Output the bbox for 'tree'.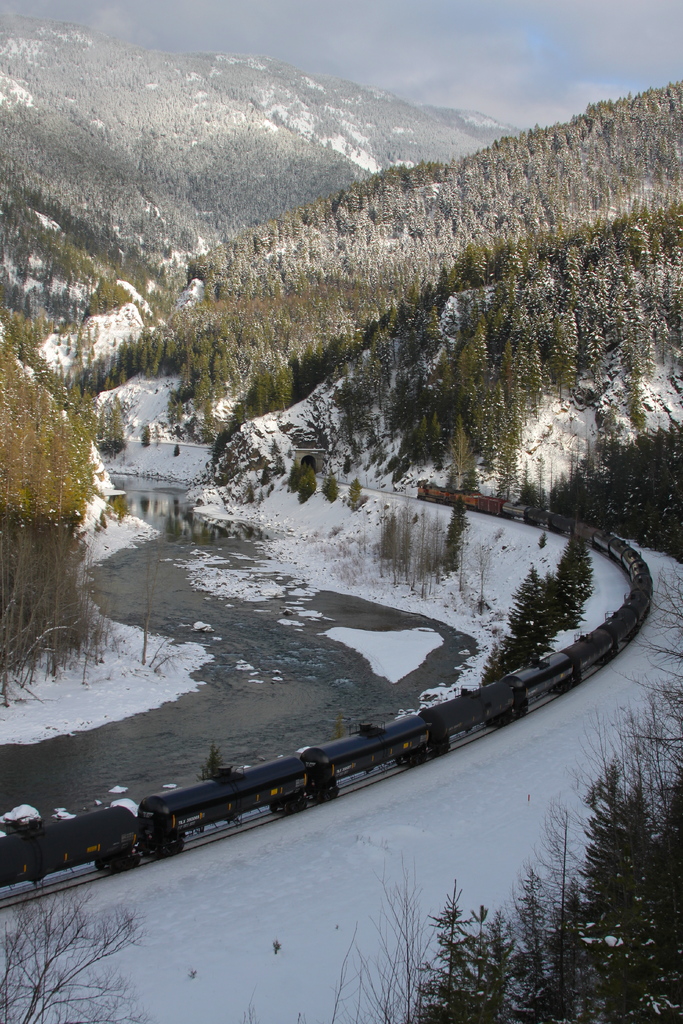
[564, 539, 599, 596].
